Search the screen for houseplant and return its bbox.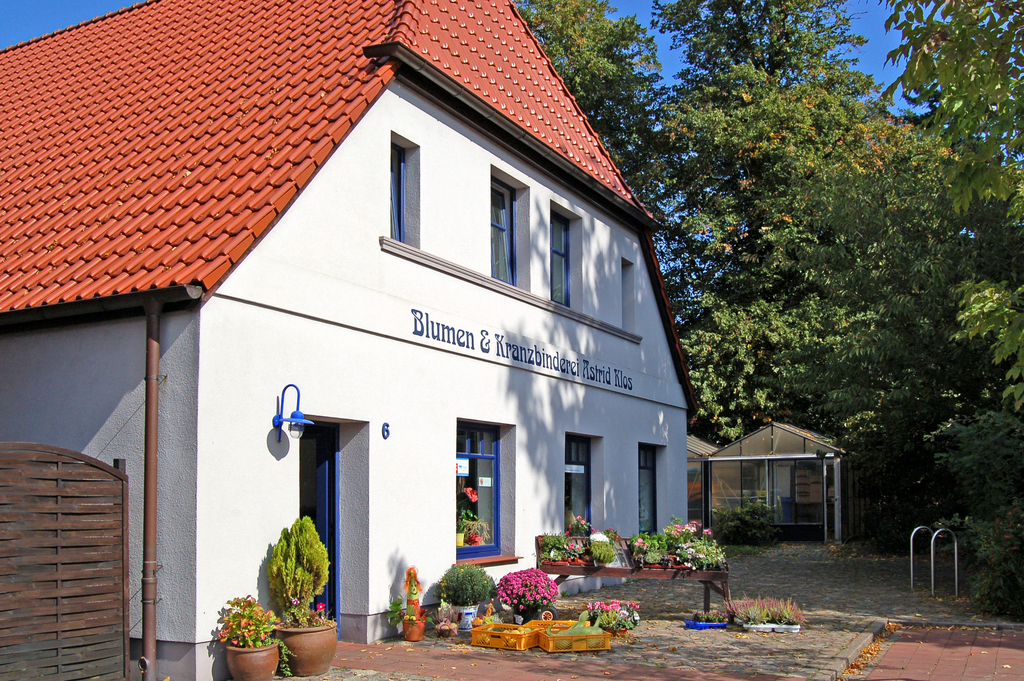
Found: 685:612:731:629.
